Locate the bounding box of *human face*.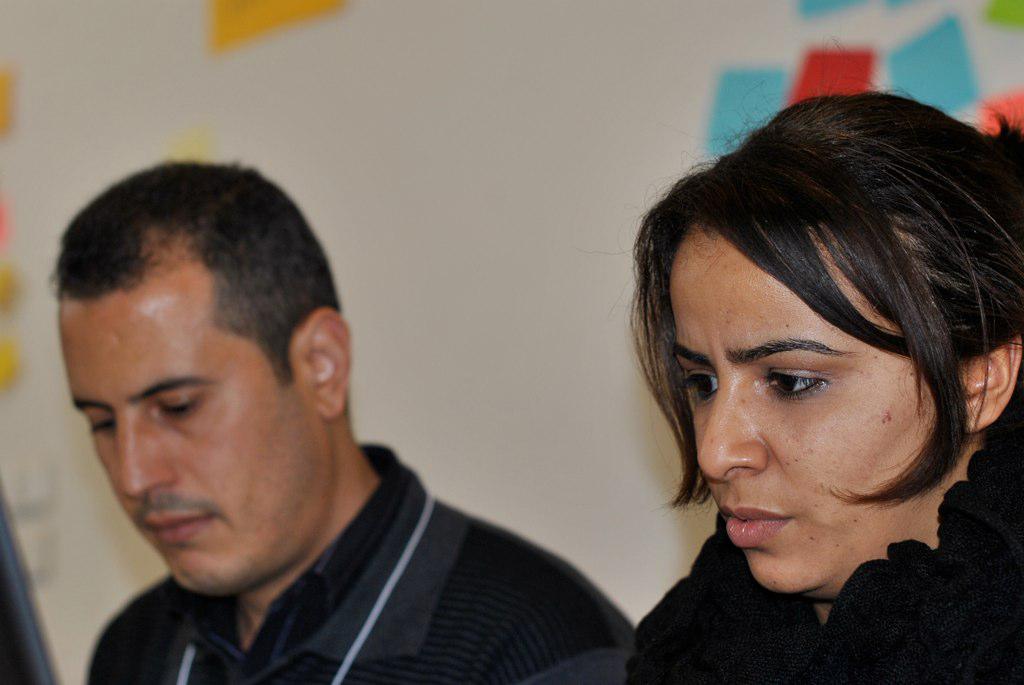
Bounding box: 62:284:326:595.
